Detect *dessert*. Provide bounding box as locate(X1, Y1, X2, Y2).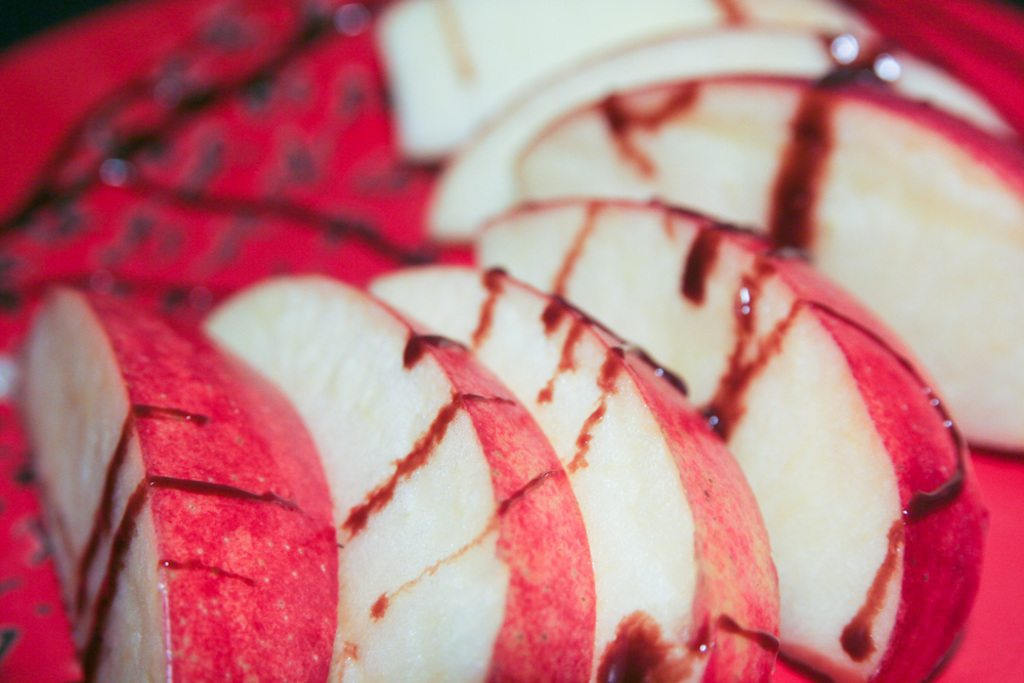
locate(493, 205, 988, 682).
